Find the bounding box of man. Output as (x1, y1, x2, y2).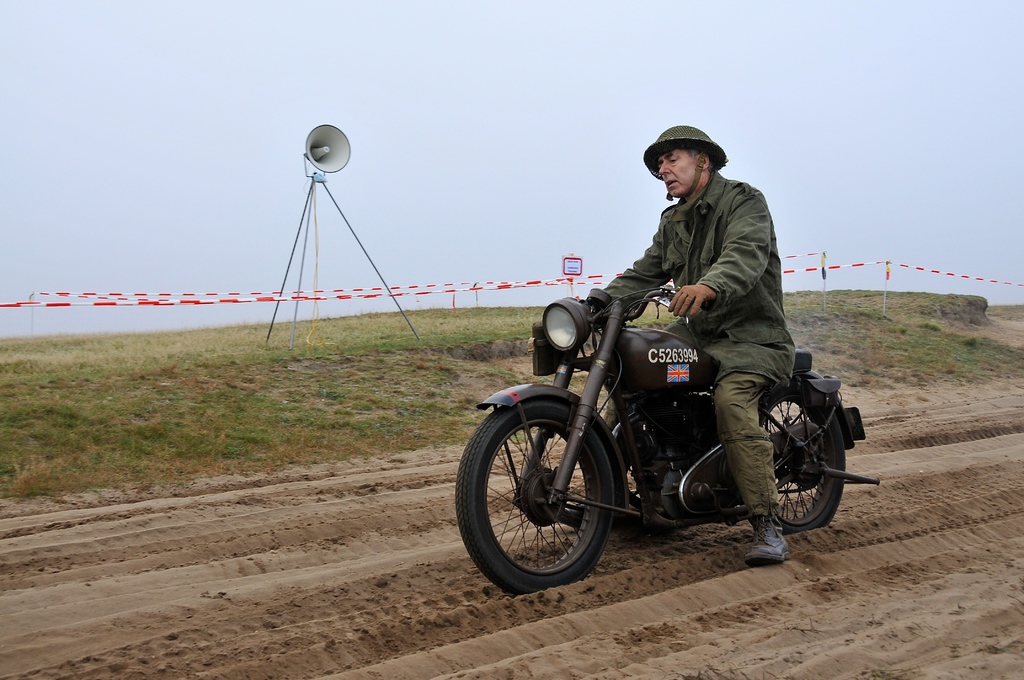
(575, 139, 815, 465).
